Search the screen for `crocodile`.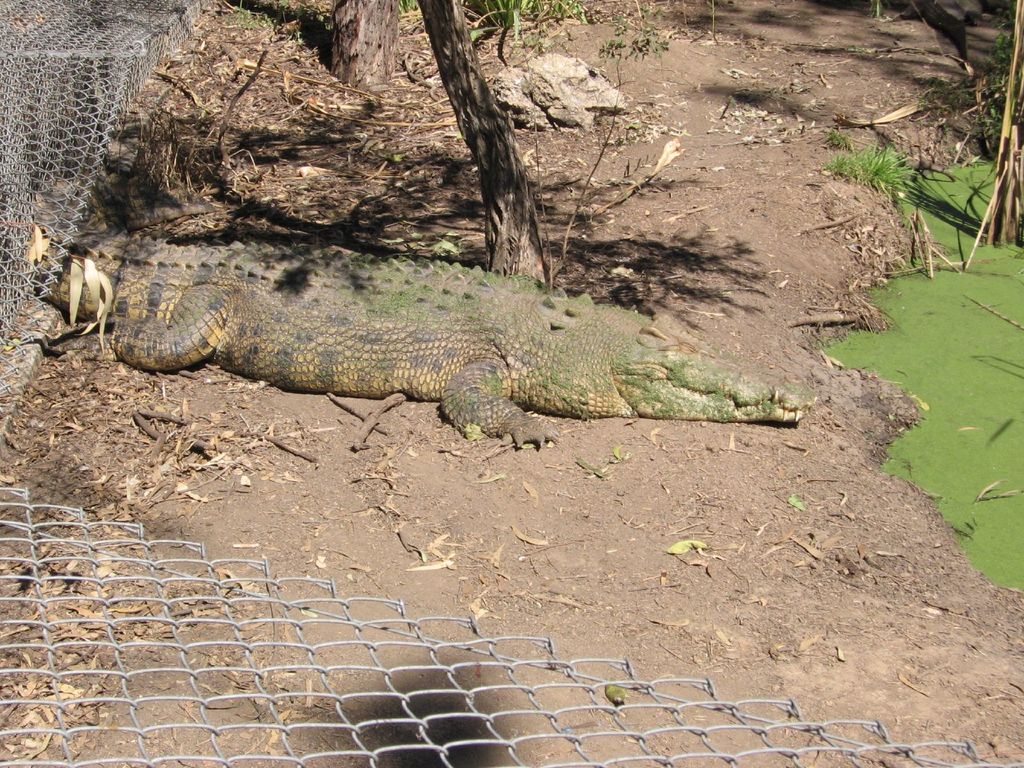
Found at bbox=(34, 230, 805, 447).
